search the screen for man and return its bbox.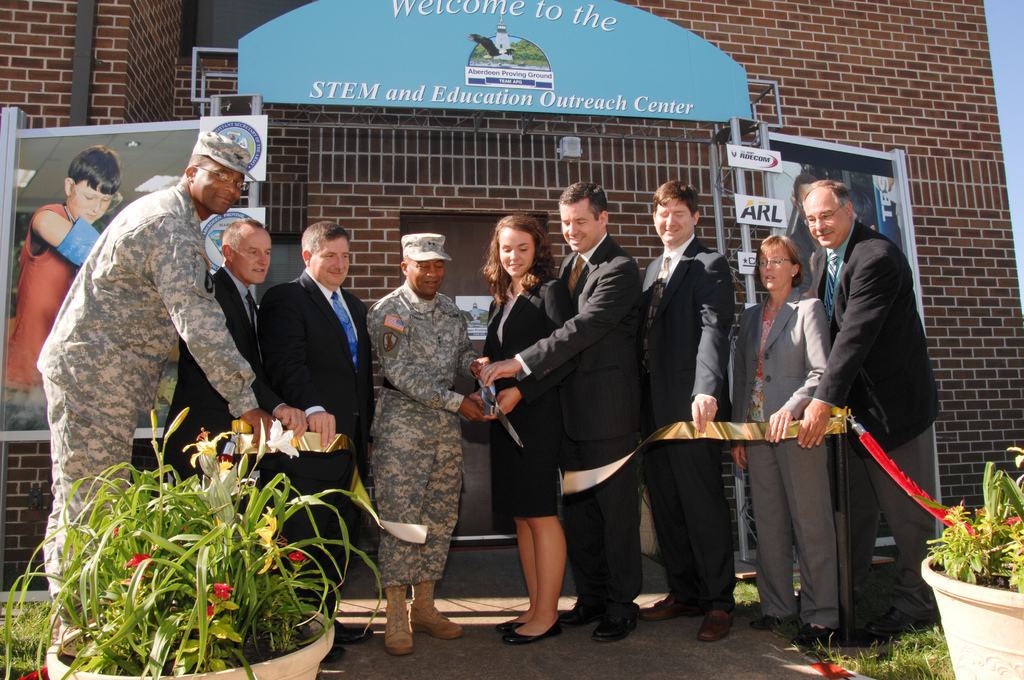
Found: Rect(368, 232, 490, 656).
